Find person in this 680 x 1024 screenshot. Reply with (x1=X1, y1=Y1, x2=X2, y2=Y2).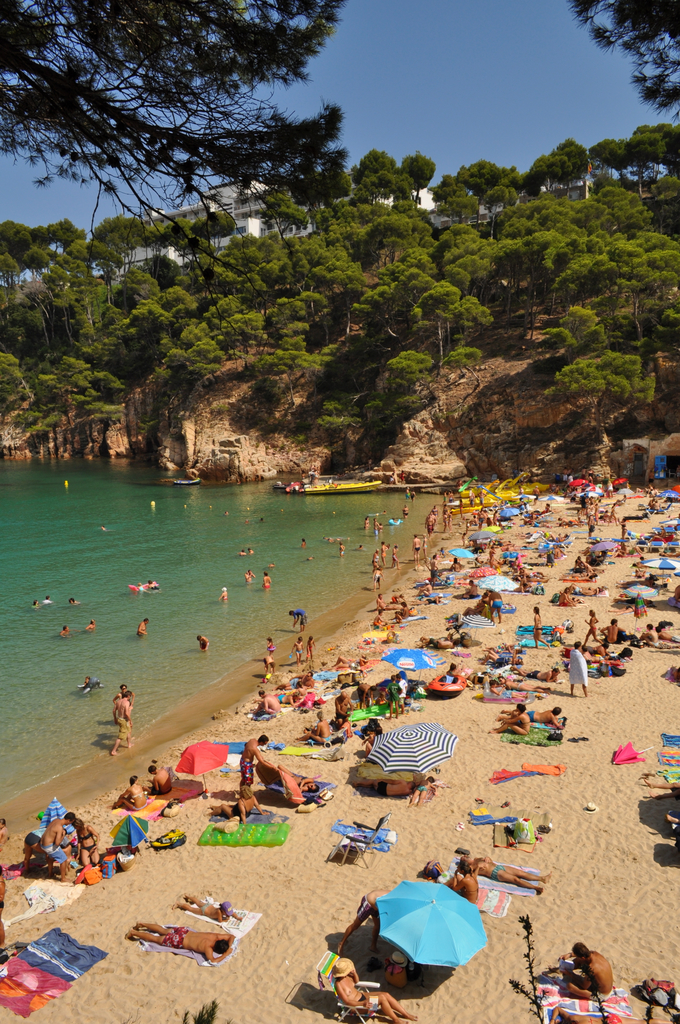
(x1=334, y1=956, x2=412, y2=1021).
